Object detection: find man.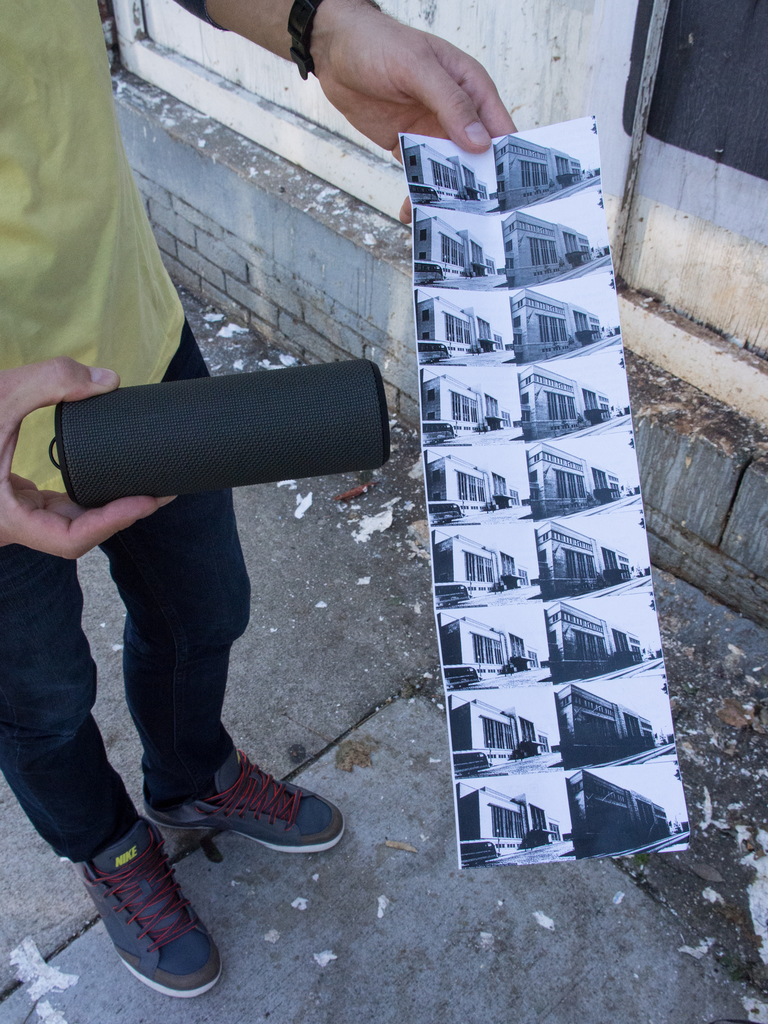
Rect(0, 0, 516, 997).
